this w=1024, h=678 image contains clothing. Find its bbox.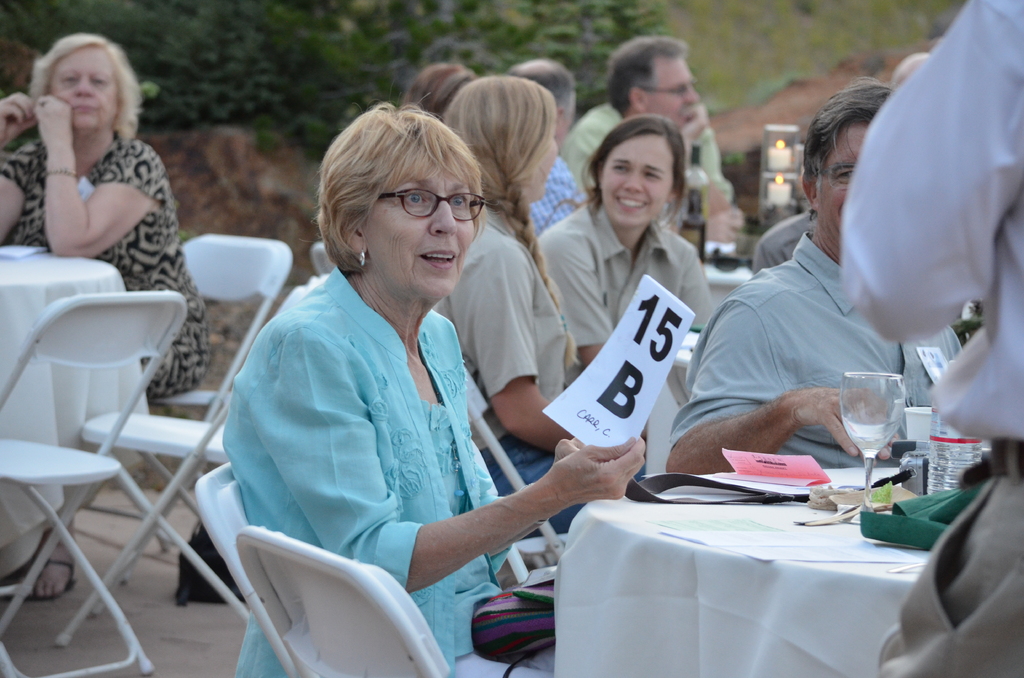
[x1=540, y1=183, x2=728, y2=381].
